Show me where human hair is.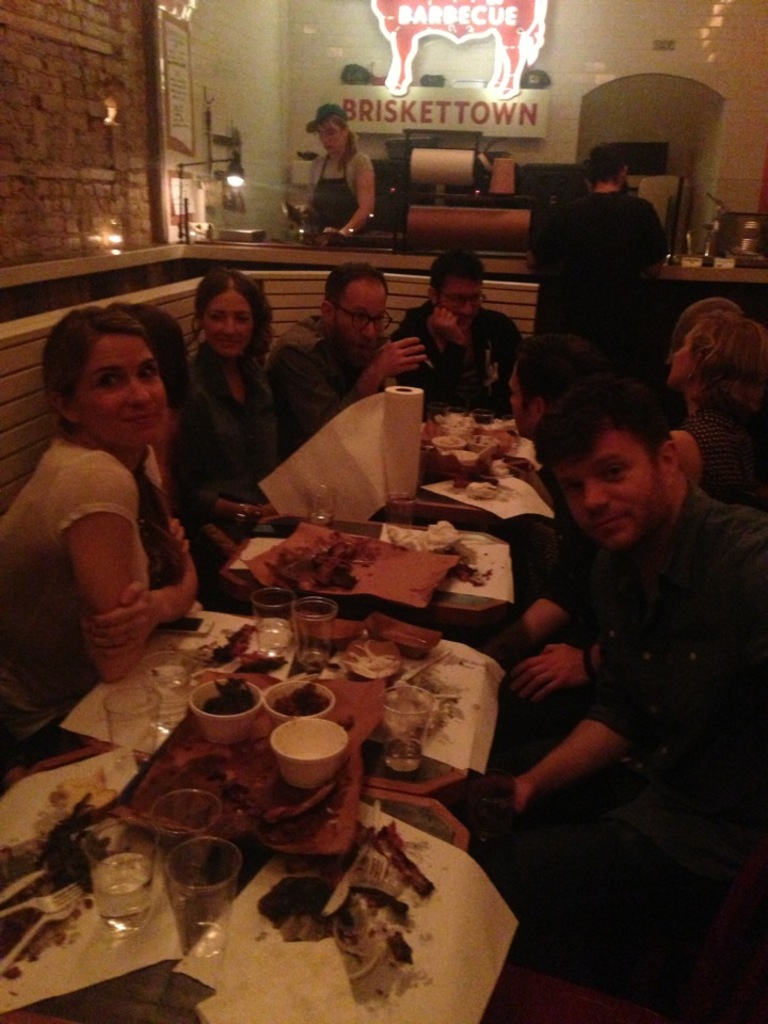
human hair is at <box>484,380,767,975</box>.
